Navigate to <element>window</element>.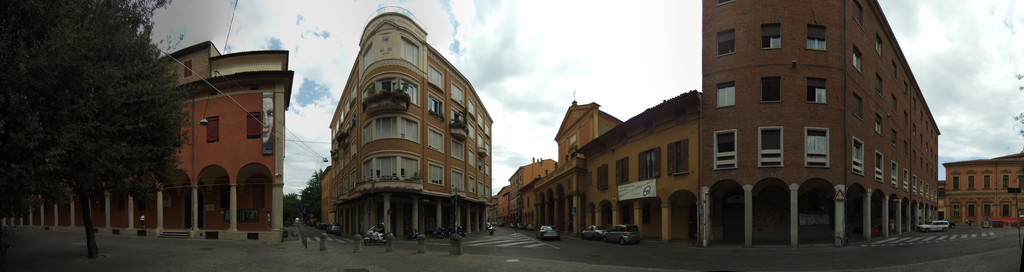
Navigation target: bbox(982, 204, 992, 218).
